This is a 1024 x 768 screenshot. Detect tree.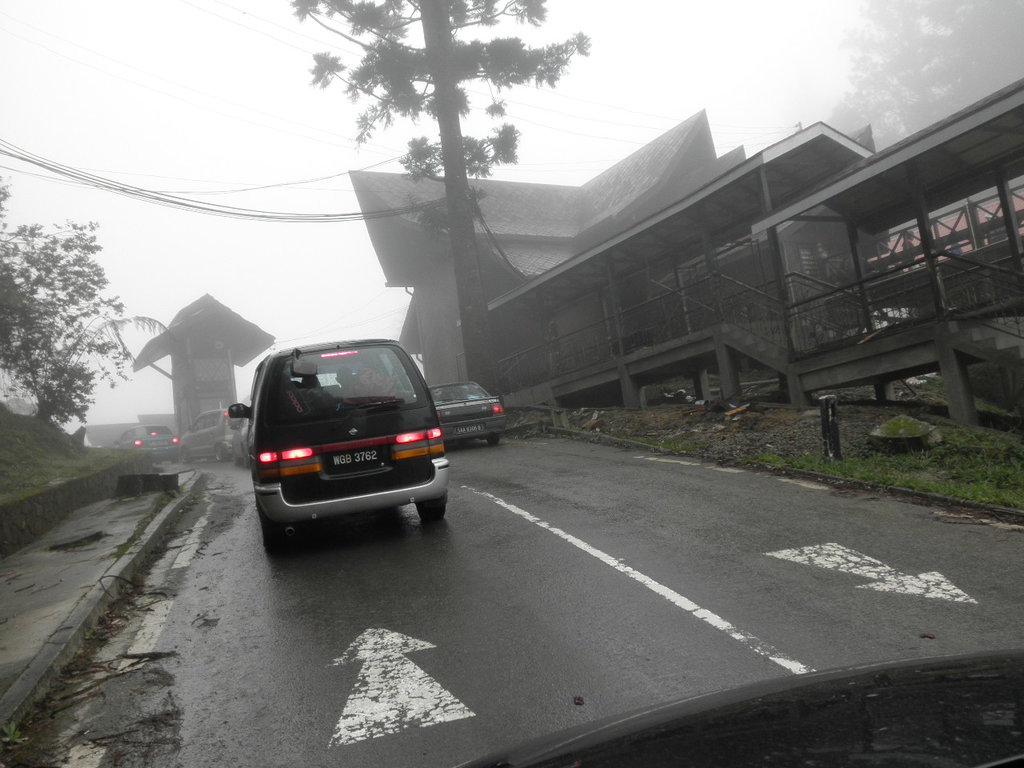
Rect(0, 174, 157, 422).
